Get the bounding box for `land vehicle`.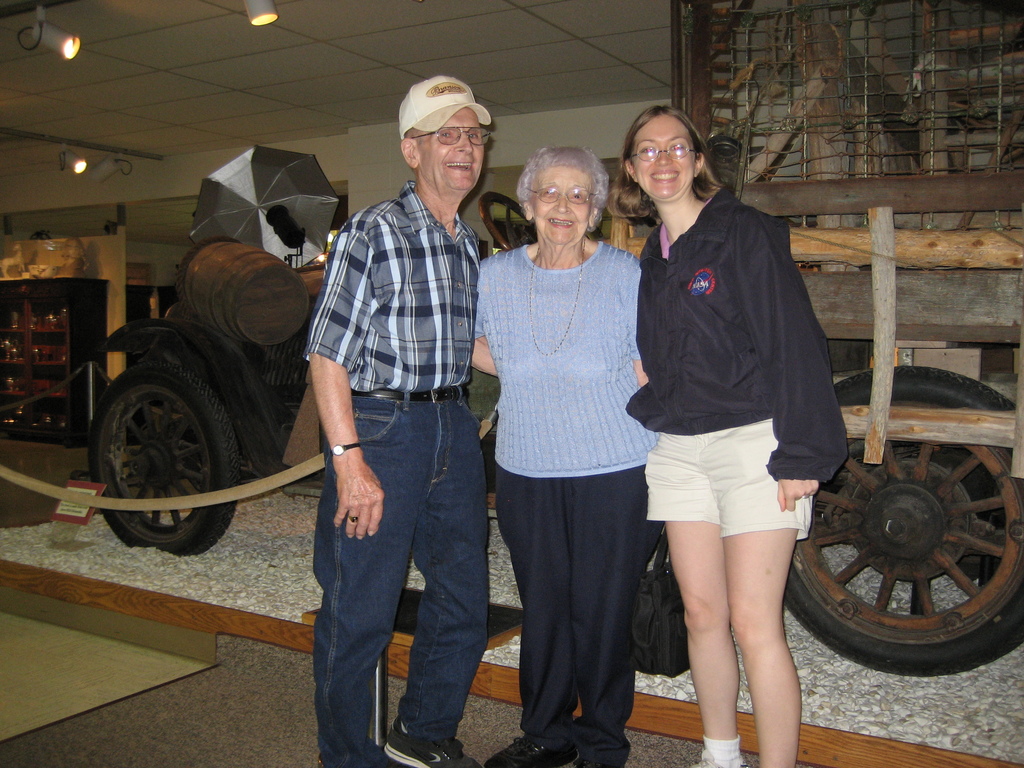
<box>84,156,1023,712</box>.
